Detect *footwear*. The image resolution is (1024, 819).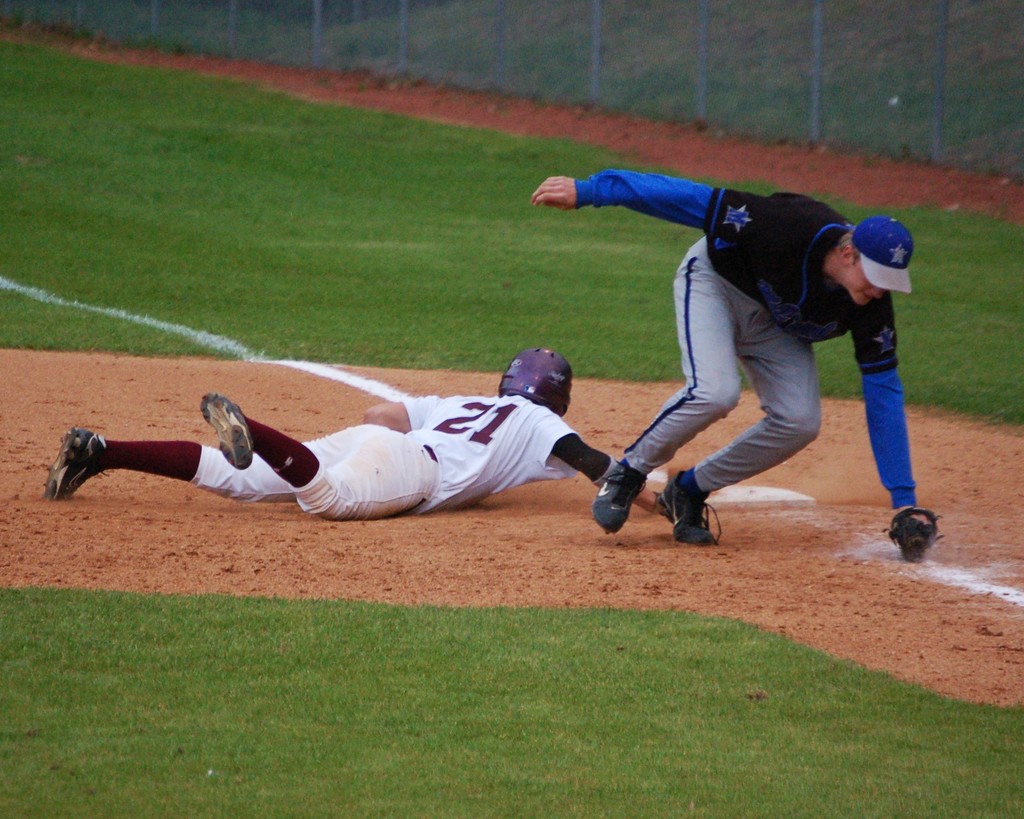
660:469:715:553.
